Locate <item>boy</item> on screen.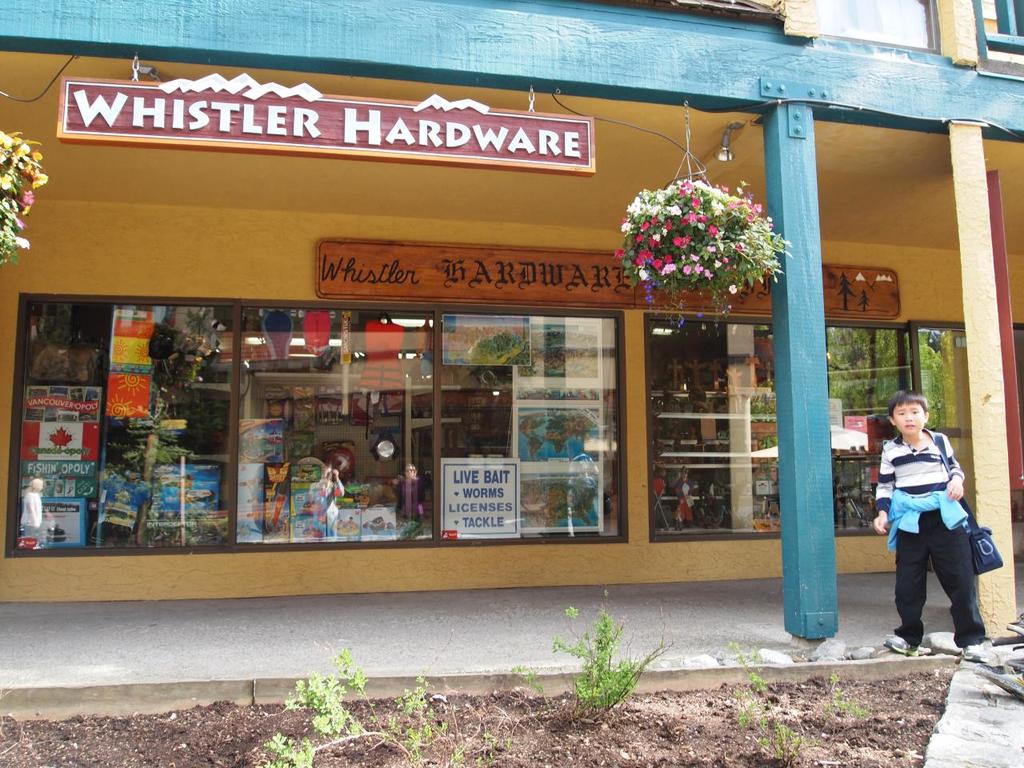
On screen at <bbox>872, 386, 987, 649</bbox>.
